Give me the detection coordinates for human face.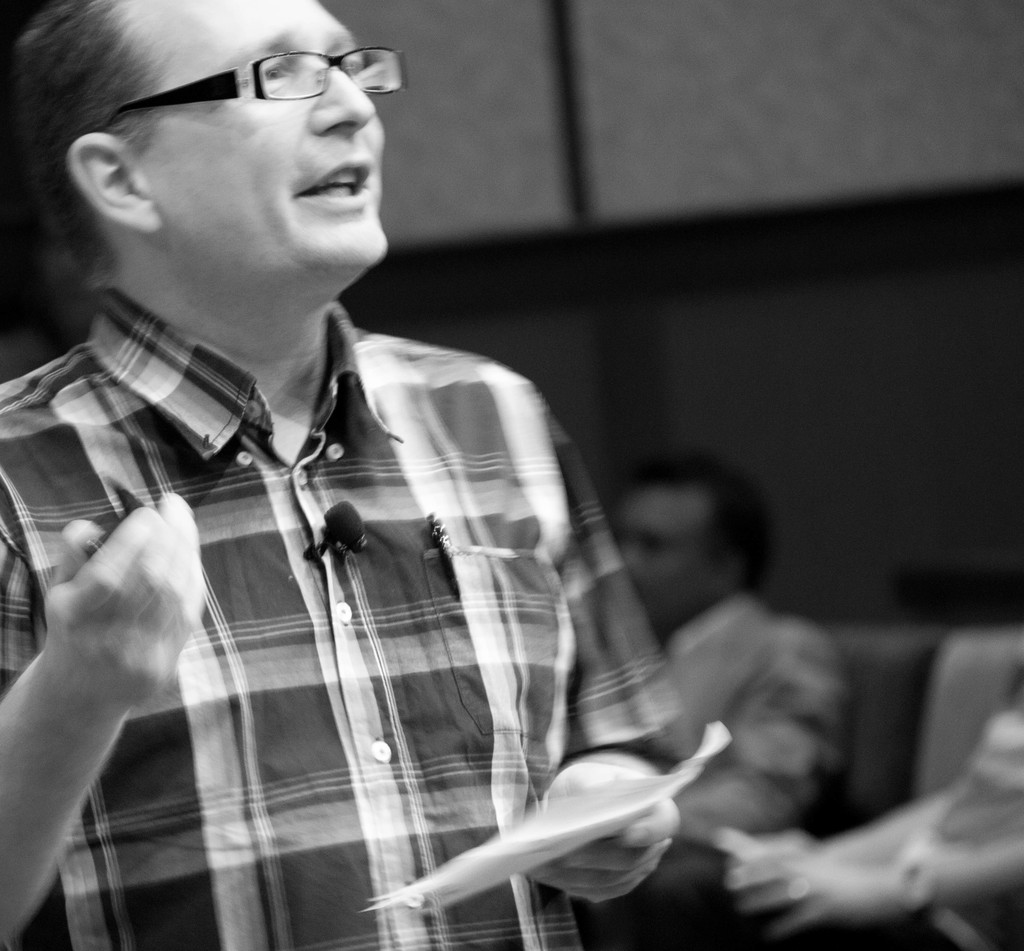
locate(603, 488, 704, 641).
